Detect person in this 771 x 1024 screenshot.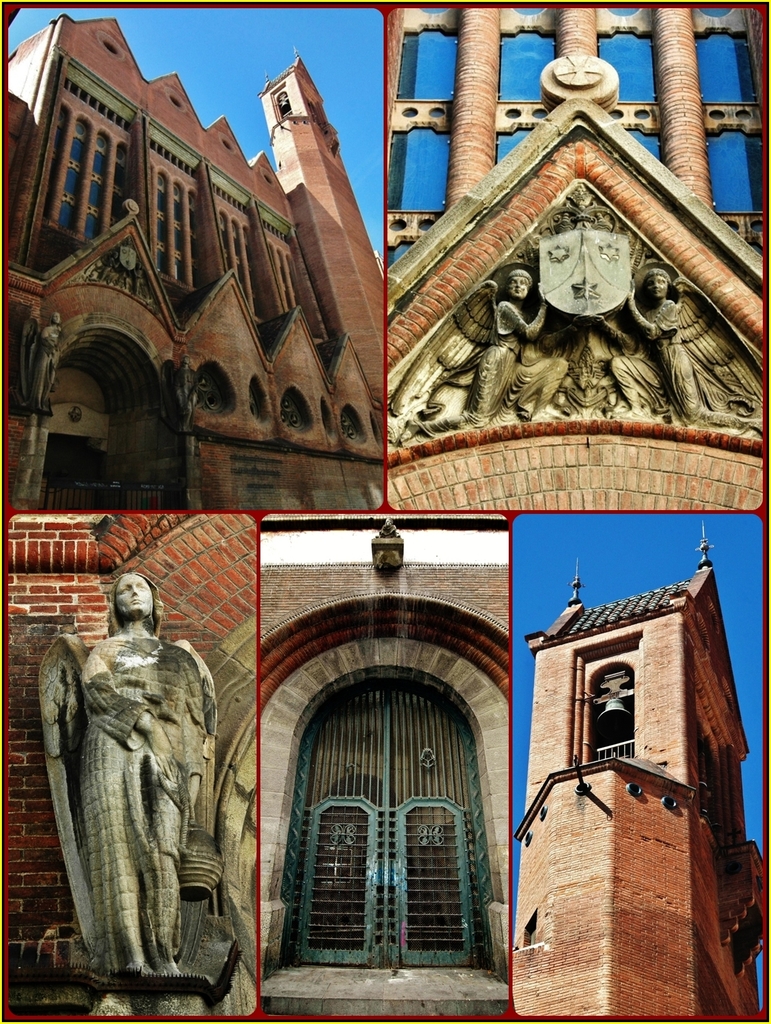
Detection: <region>398, 273, 559, 429</region>.
